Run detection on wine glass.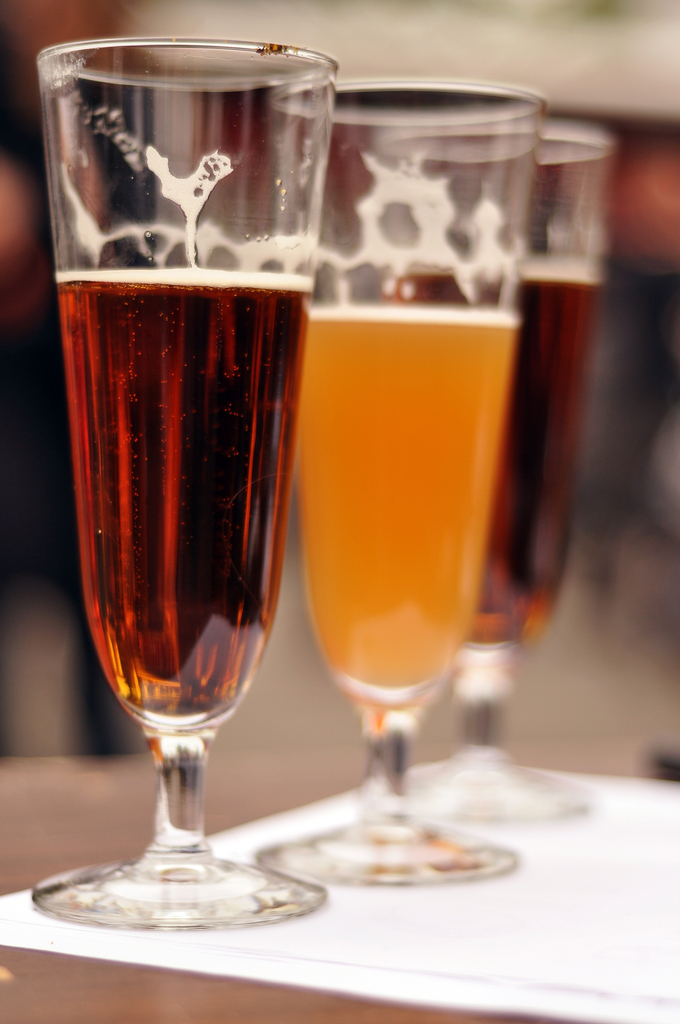
Result: locate(28, 35, 341, 931).
